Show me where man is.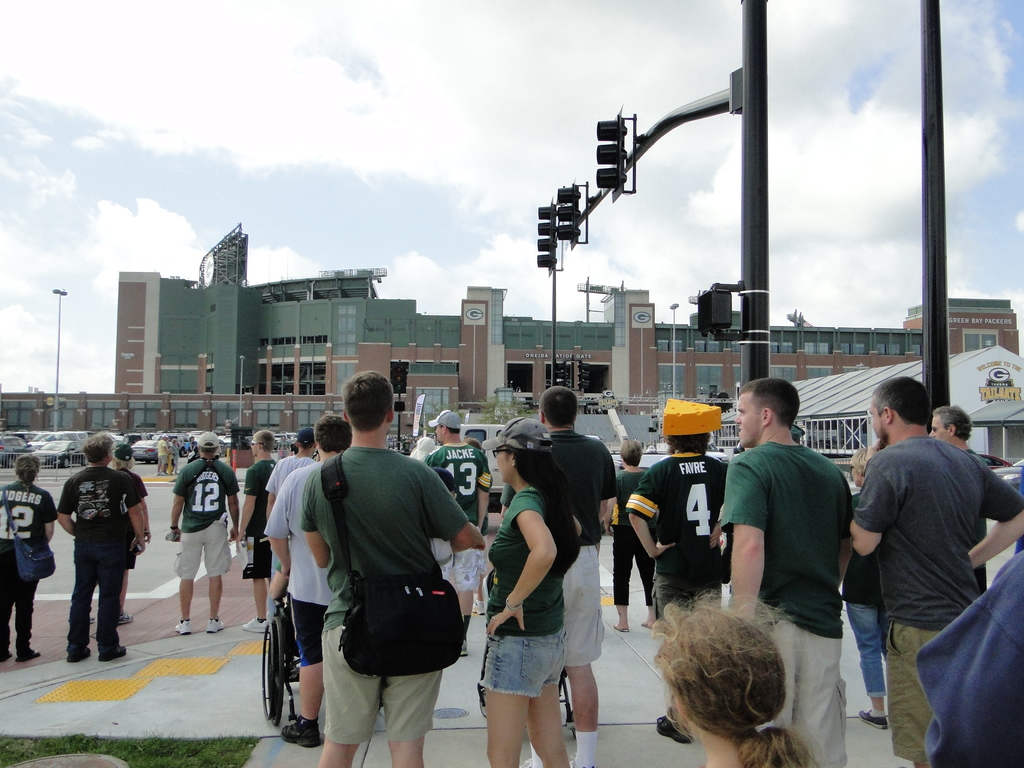
man is at 52,433,148,664.
